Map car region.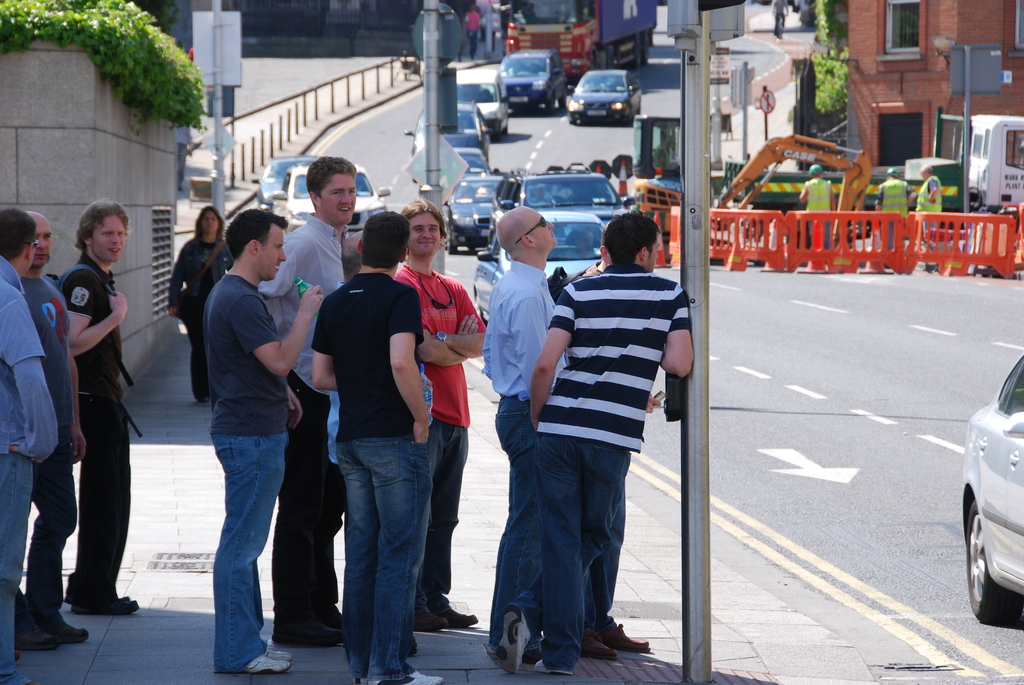
Mapped to {"x1": 409, "y1": 151, "x2": 490, "y2": 189}.
